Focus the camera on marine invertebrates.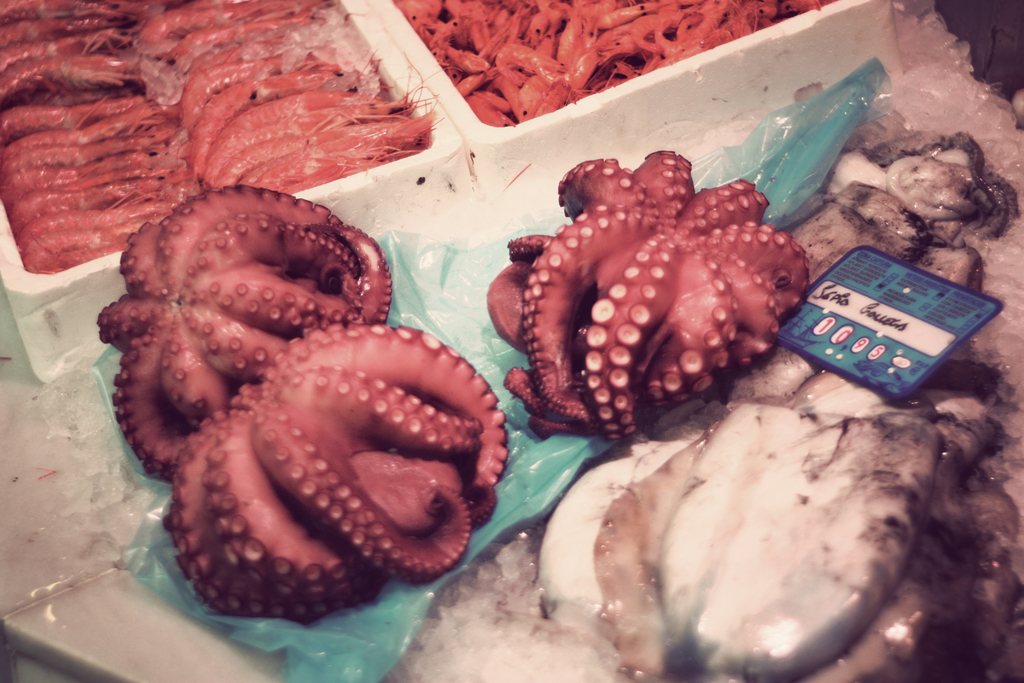
Focus region: 149/300/516/646.
